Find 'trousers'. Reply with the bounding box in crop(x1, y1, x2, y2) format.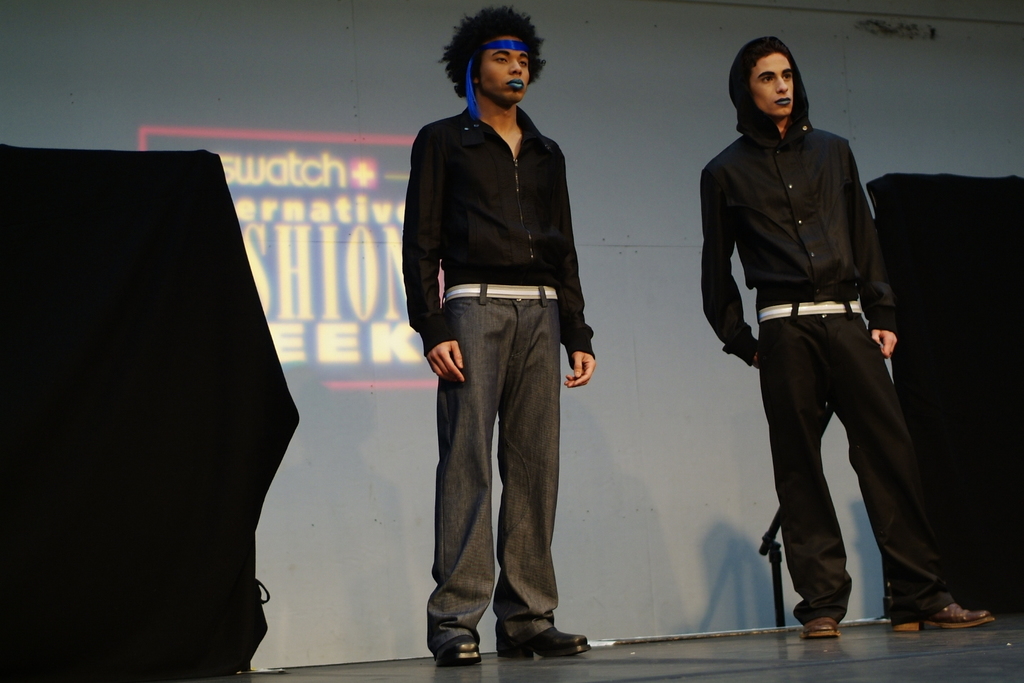
crop(749, 296, 921, 603).
